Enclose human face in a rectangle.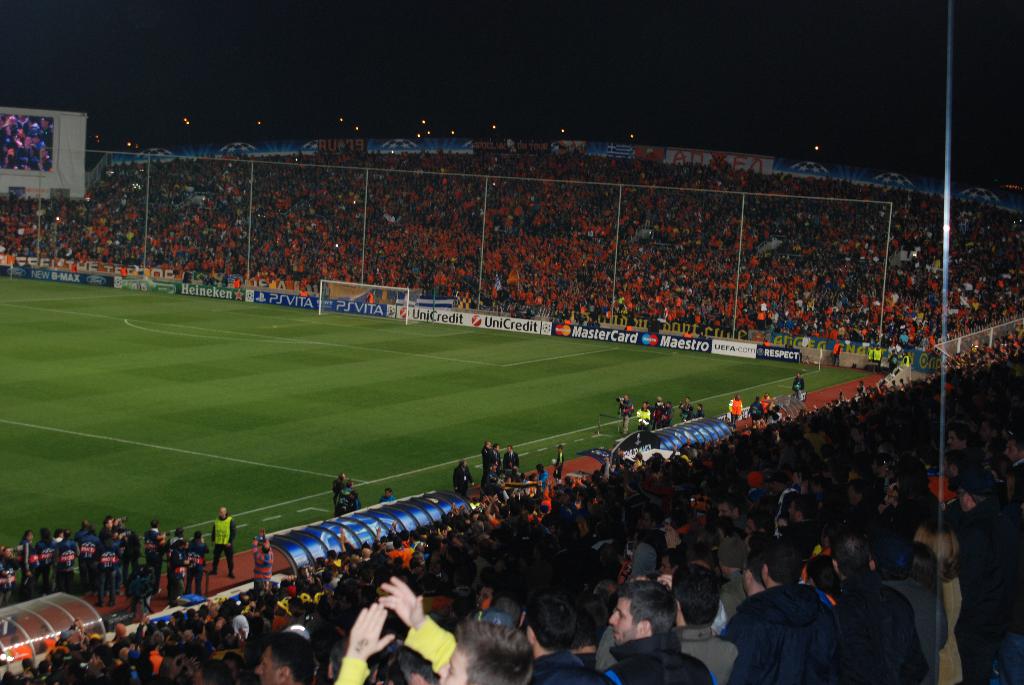
left=661, top=558, right=669, bottom=576.
